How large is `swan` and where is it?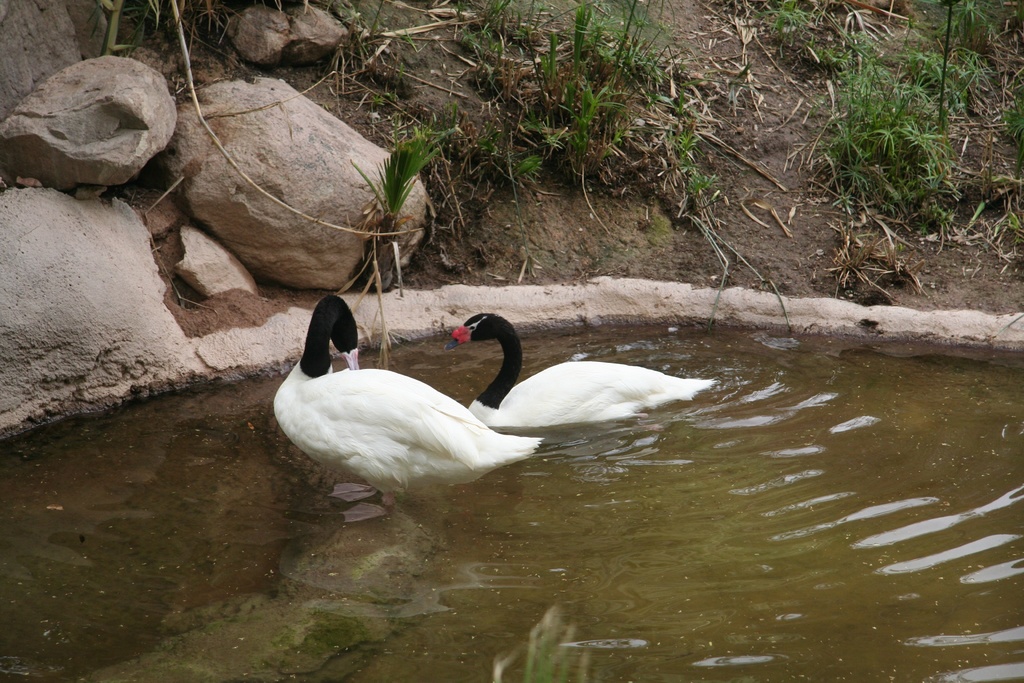
Bounding box: 253 284 557 504.
